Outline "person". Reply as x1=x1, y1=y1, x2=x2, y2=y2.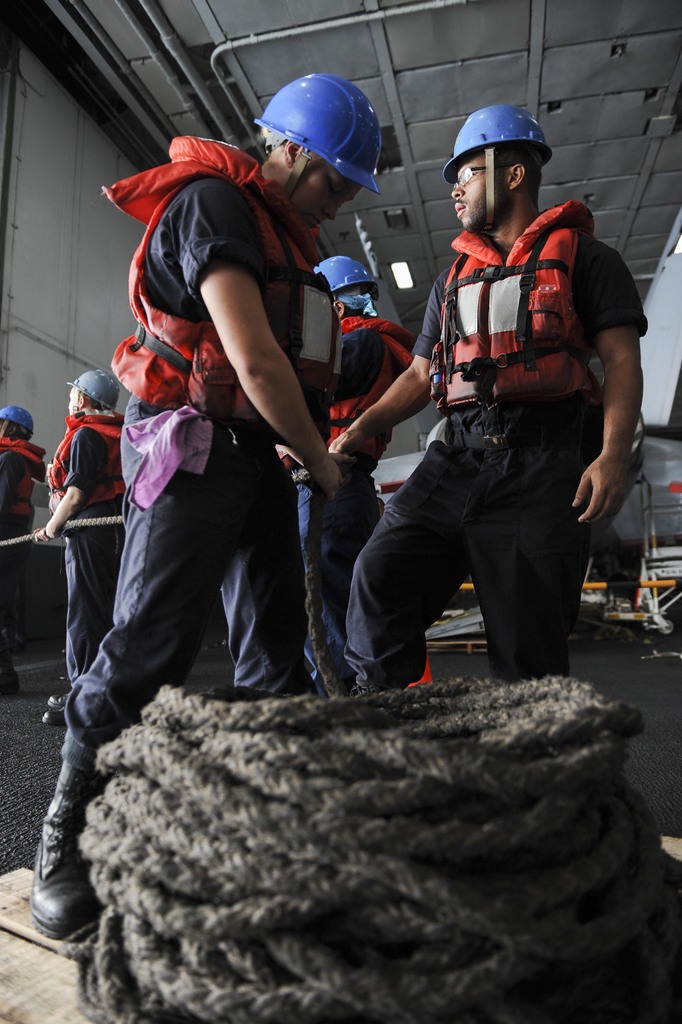
x1=29, y1=72, x2=383, y2=942.
